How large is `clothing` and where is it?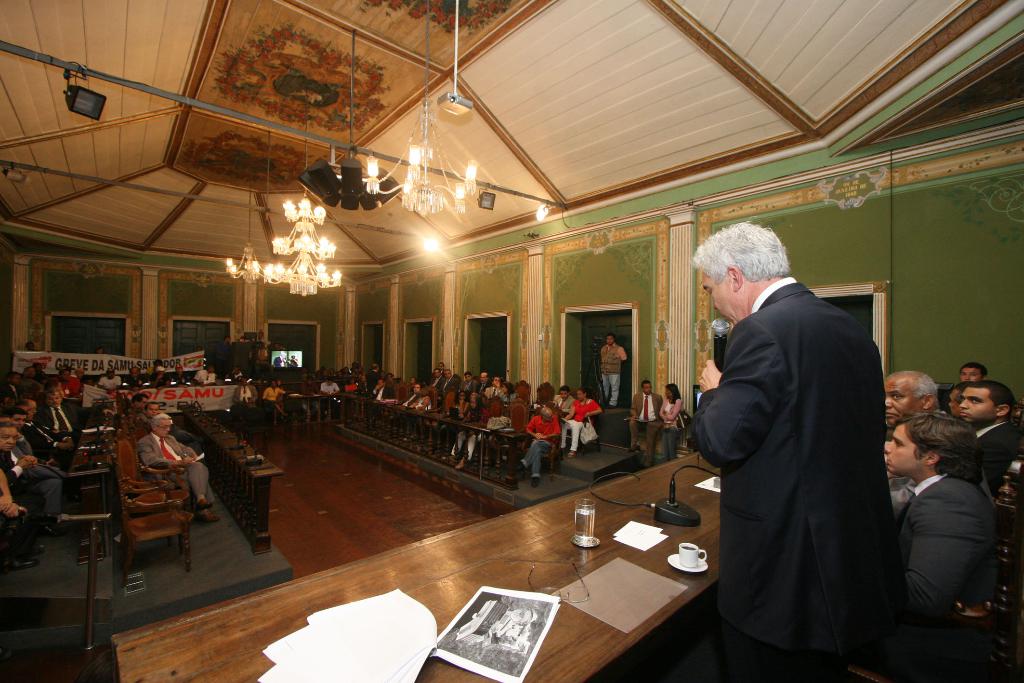
Bounding box: <box>593,343,630,402</box>.
